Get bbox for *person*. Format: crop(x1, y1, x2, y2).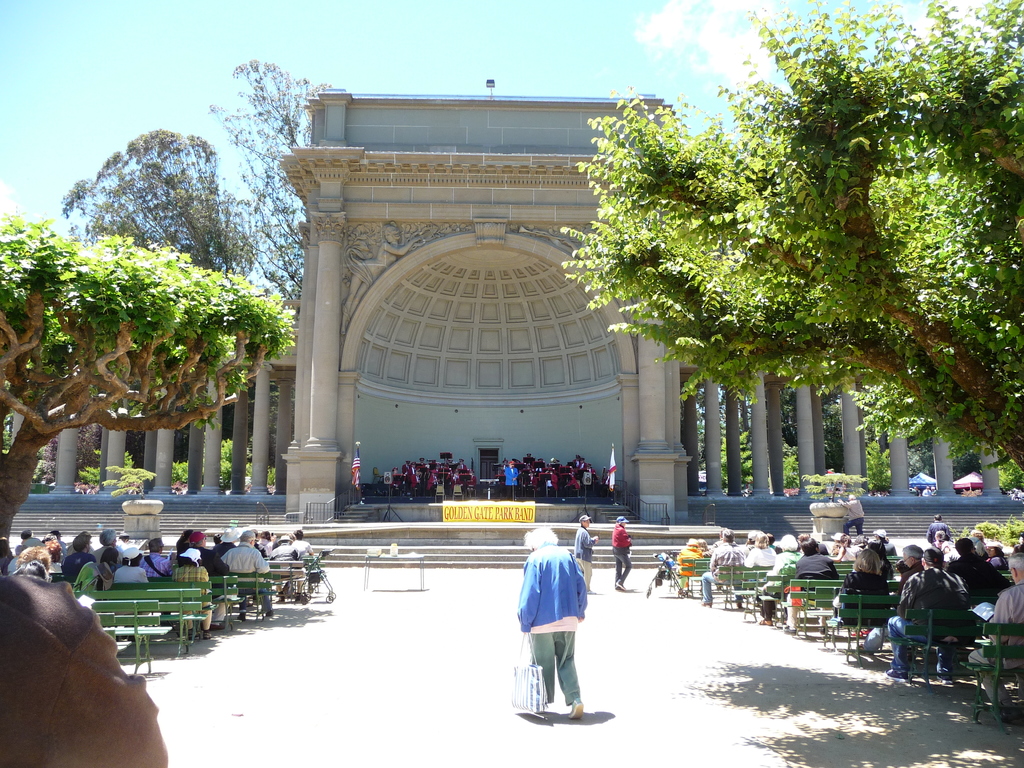
crop(609, 512, 630, 590).
